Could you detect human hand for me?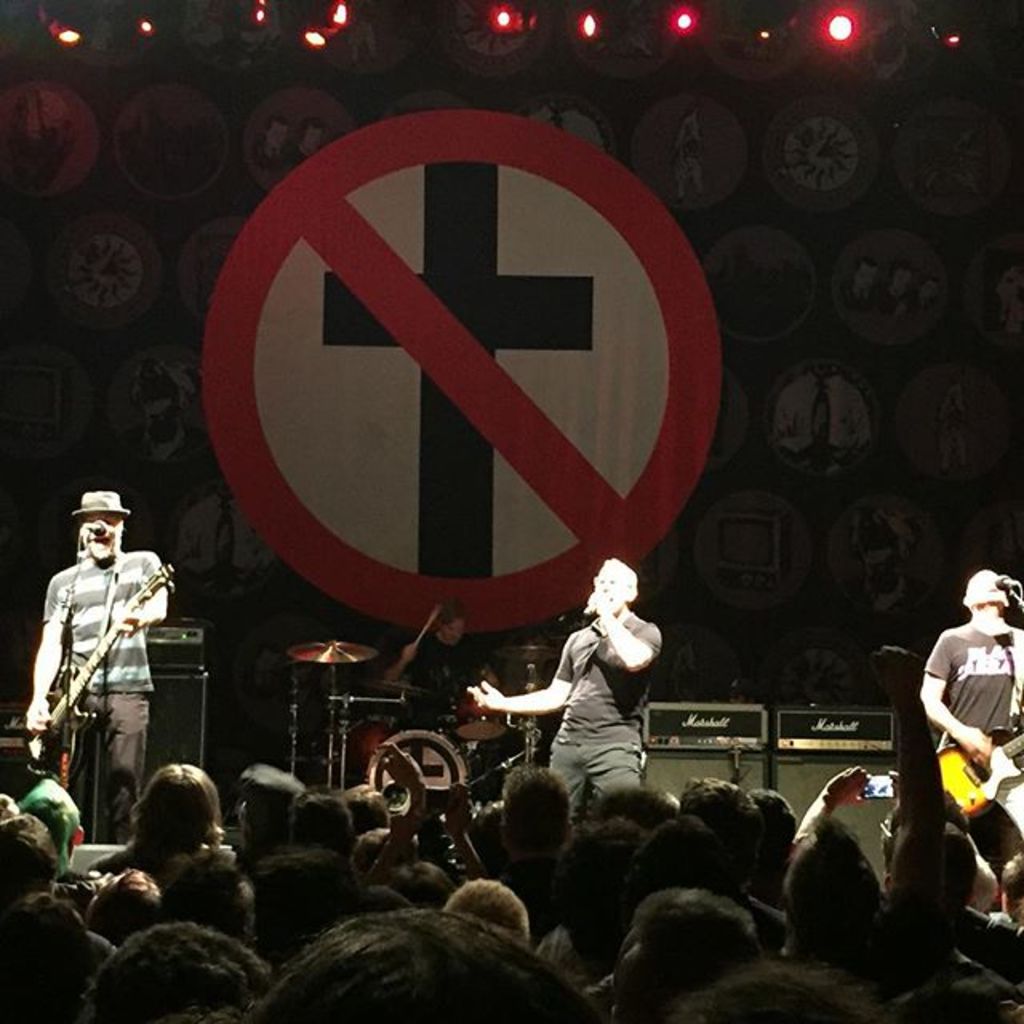
Detection result: <bbox>957, 720, 994, 773</bbox>.
